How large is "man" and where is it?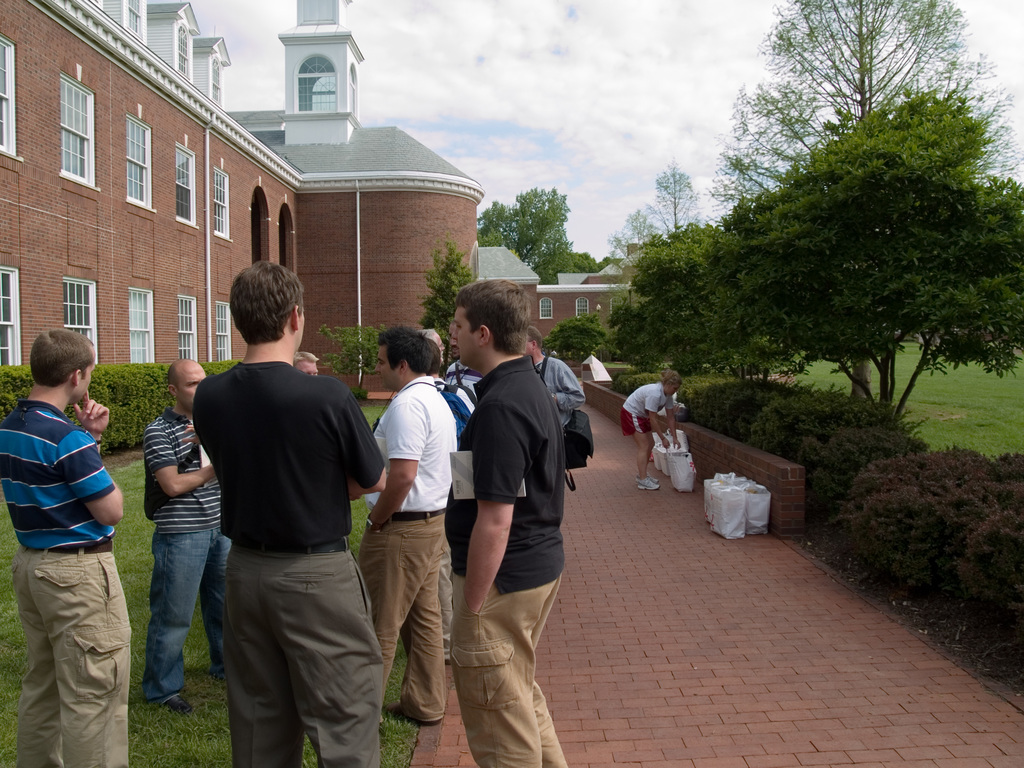
Bounding box: <region>355, 324, 458, 729</region>.
